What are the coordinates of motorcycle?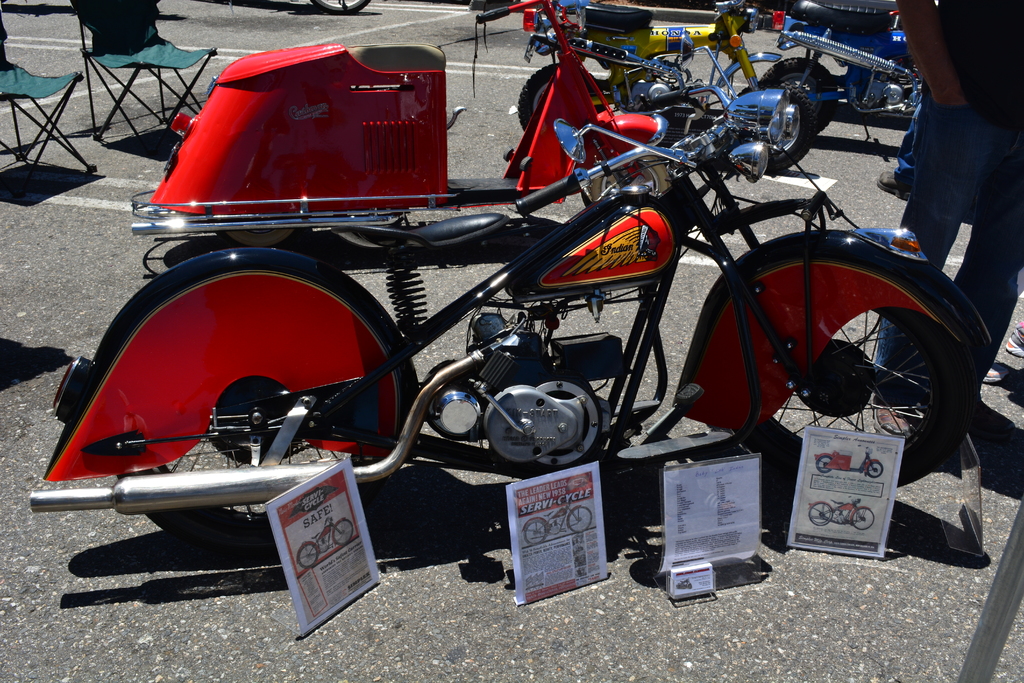
[520,0,810,180].
